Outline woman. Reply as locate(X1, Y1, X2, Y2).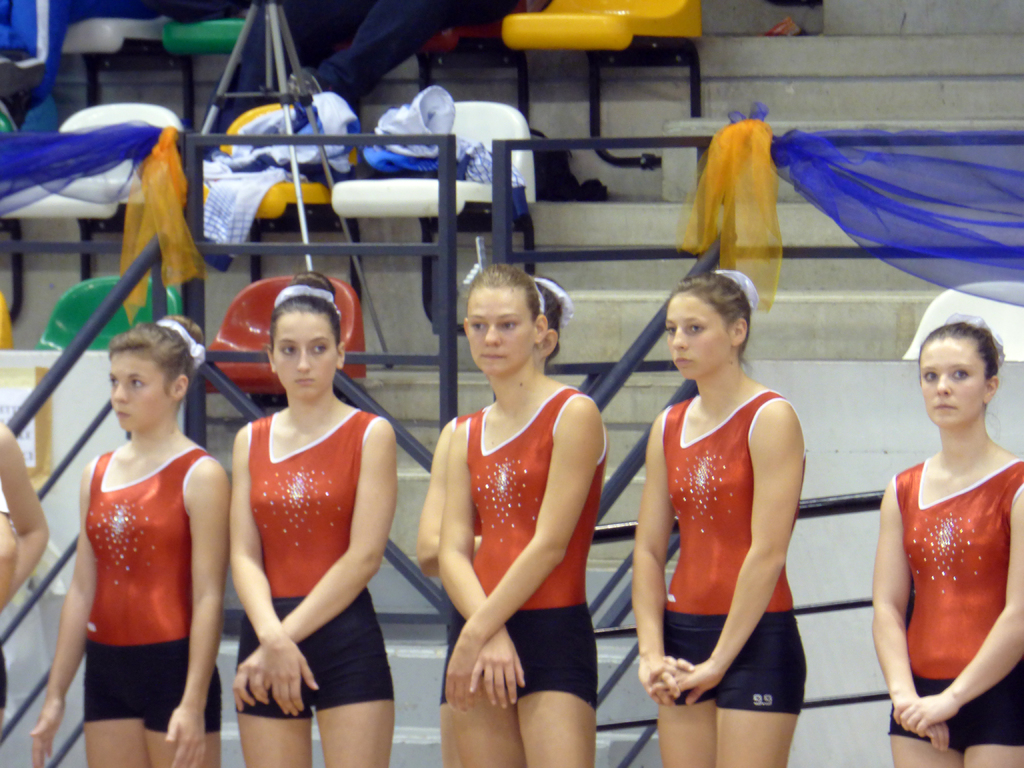
locate(863, 317, 1022, 767).
